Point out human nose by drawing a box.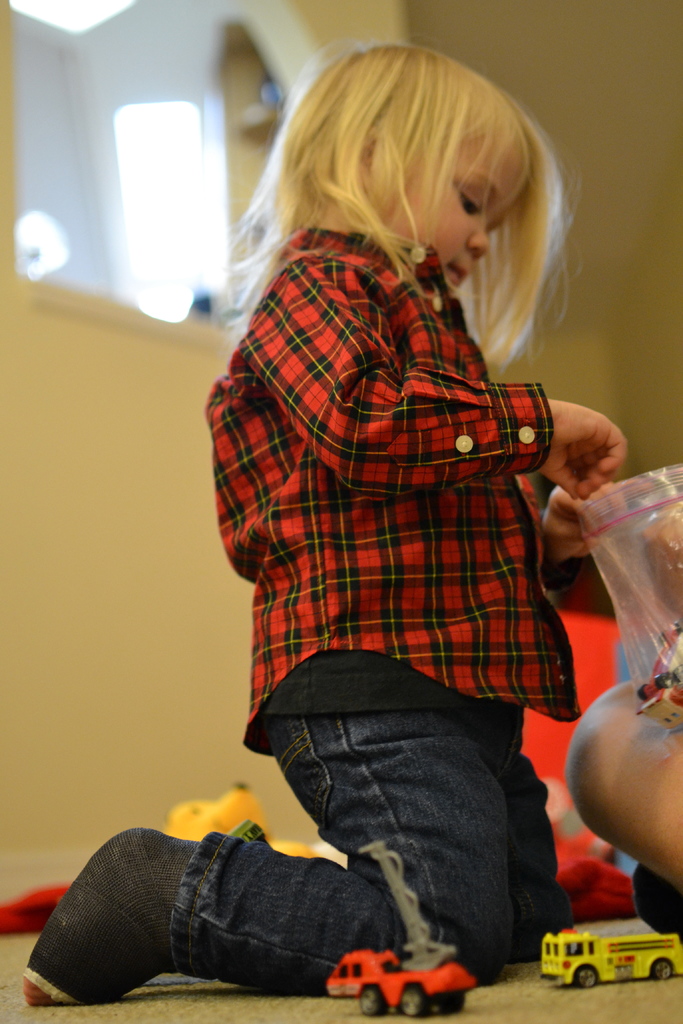
bbox=(465, 225, 491, 259).
